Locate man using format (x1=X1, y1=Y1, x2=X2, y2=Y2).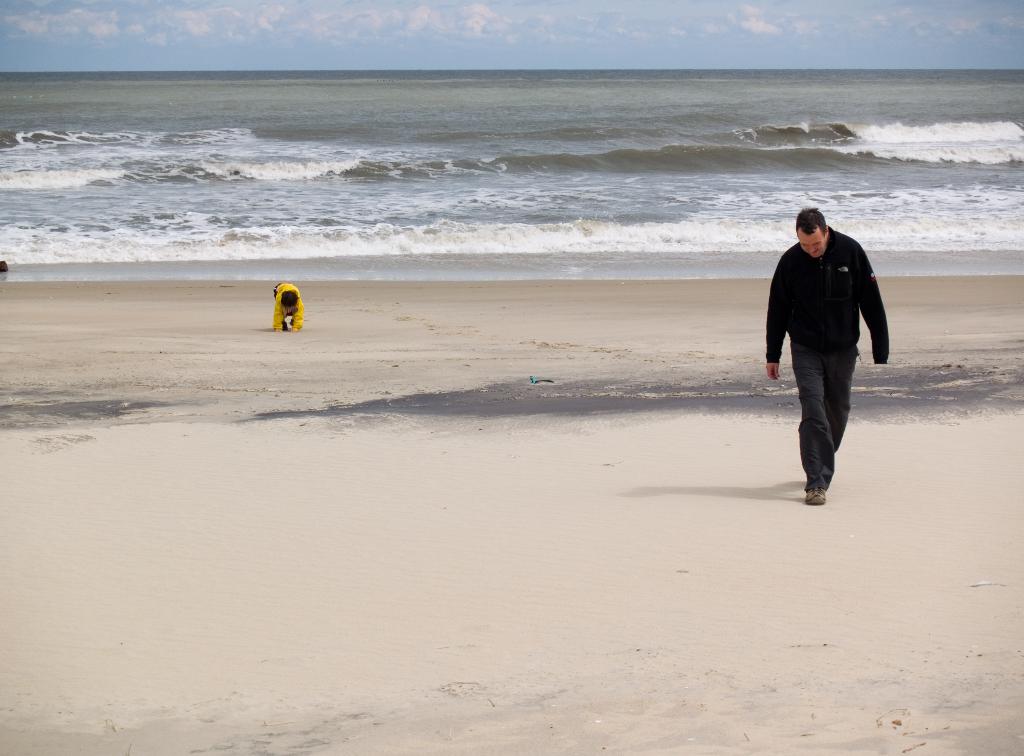
(x1=772, y1=204, x2=884, y2=506).
